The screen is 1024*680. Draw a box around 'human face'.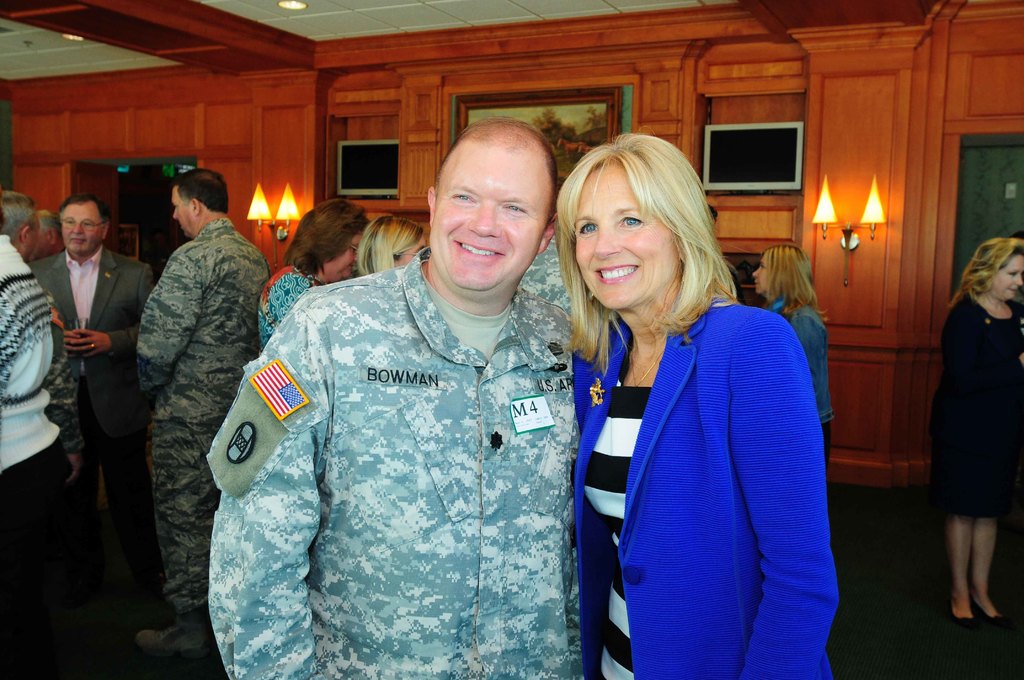
x1=169, y1=191, x2=191, y2=232.
